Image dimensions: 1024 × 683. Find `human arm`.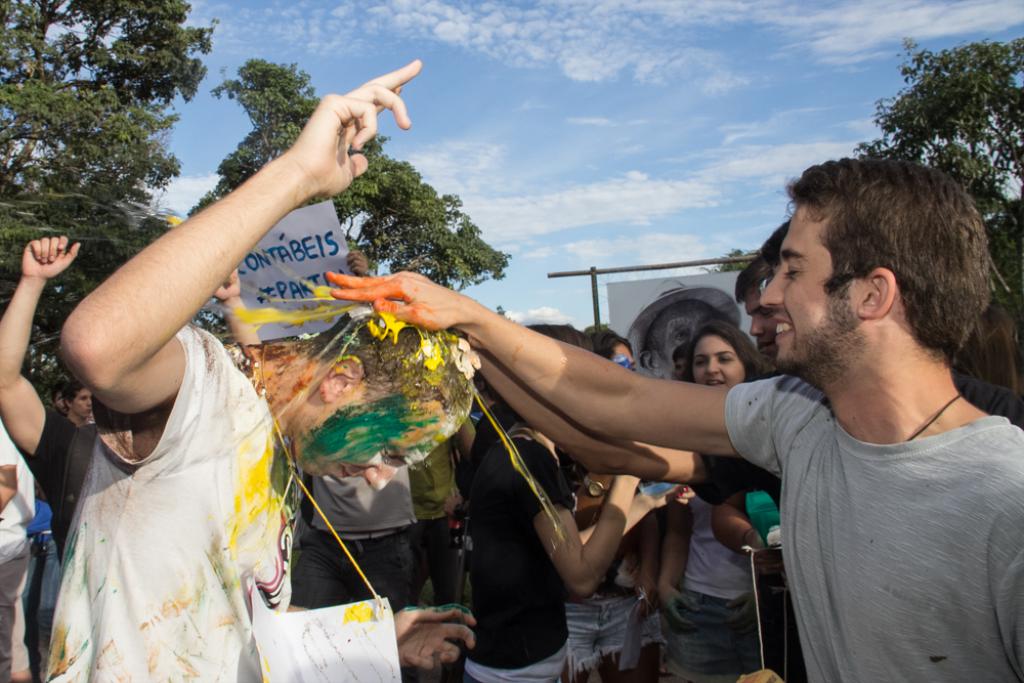
<box>466,344,711,490</box>.
